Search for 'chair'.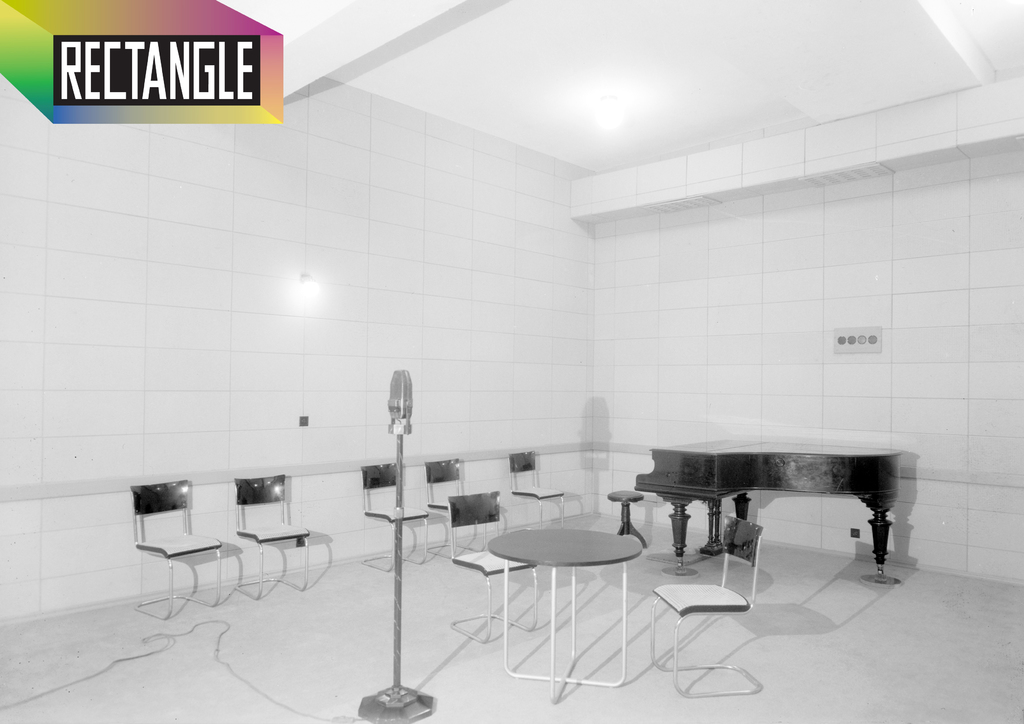
Found at select_region(648, 513, 766, 697).
